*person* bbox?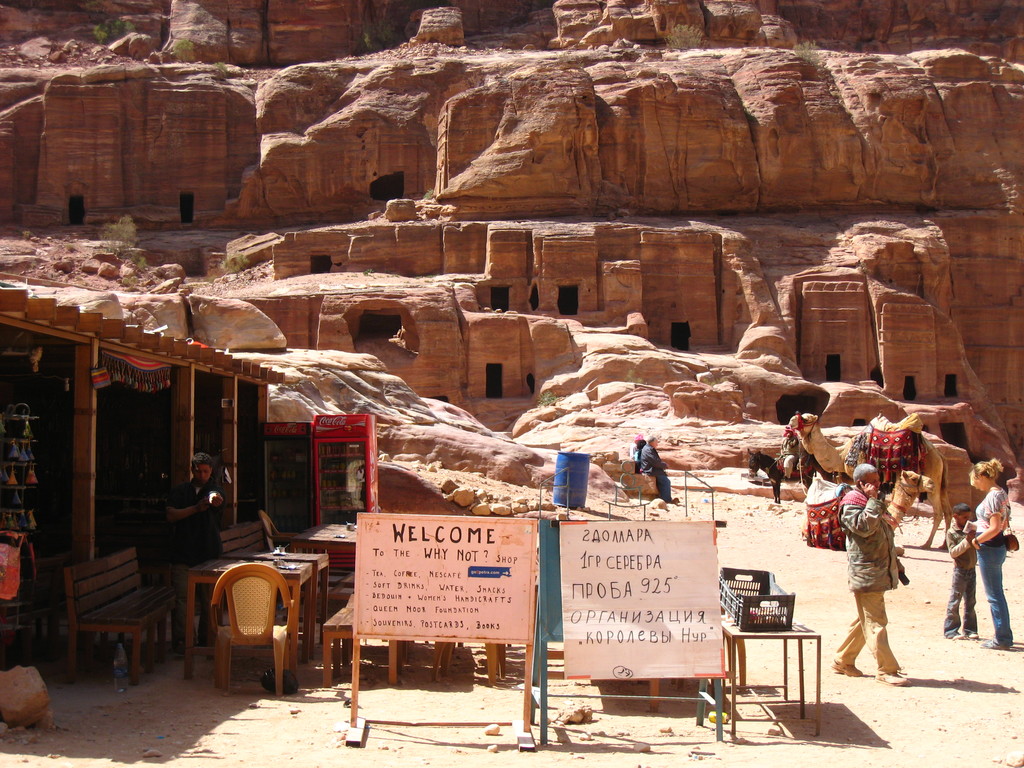
left=835, top=454, right=922, bottom=703
